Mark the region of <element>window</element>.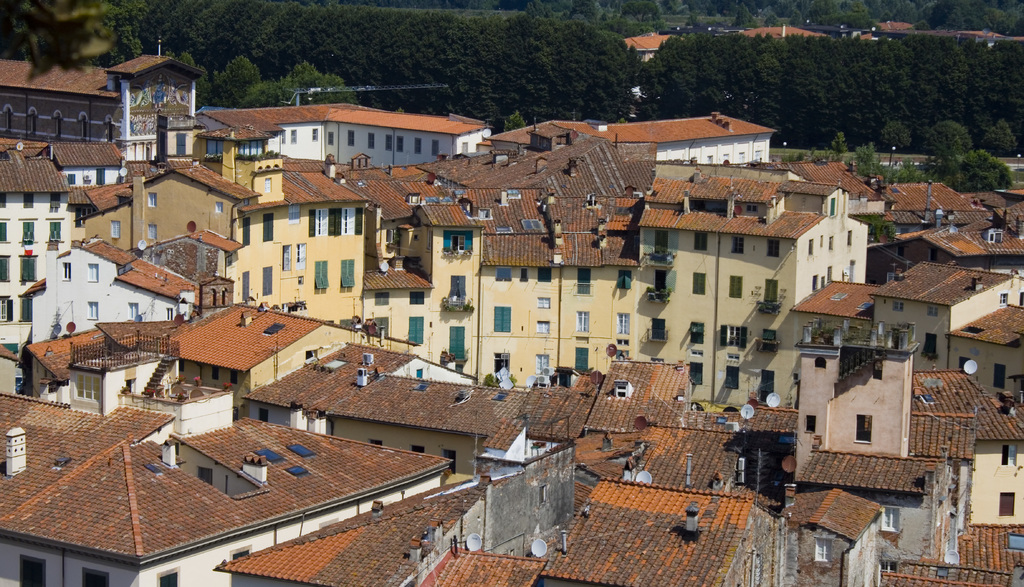
Region: 369:133:376:147.
